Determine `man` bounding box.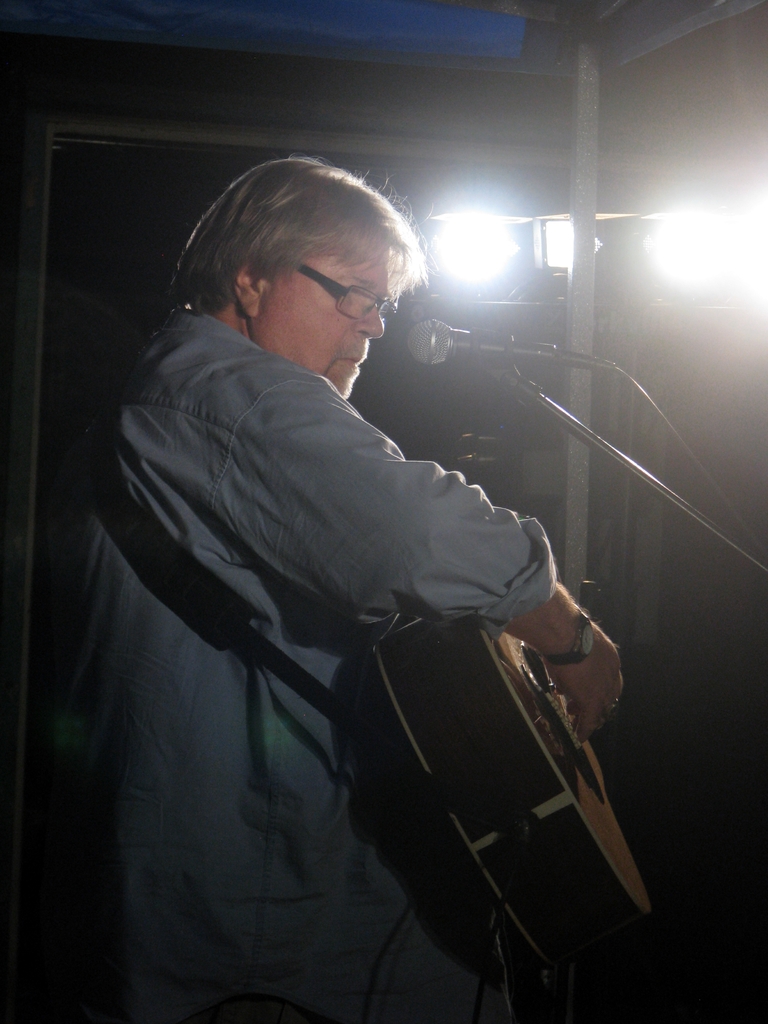
Determined: <bbox>85, 107, 586, 1000</bbox>.
